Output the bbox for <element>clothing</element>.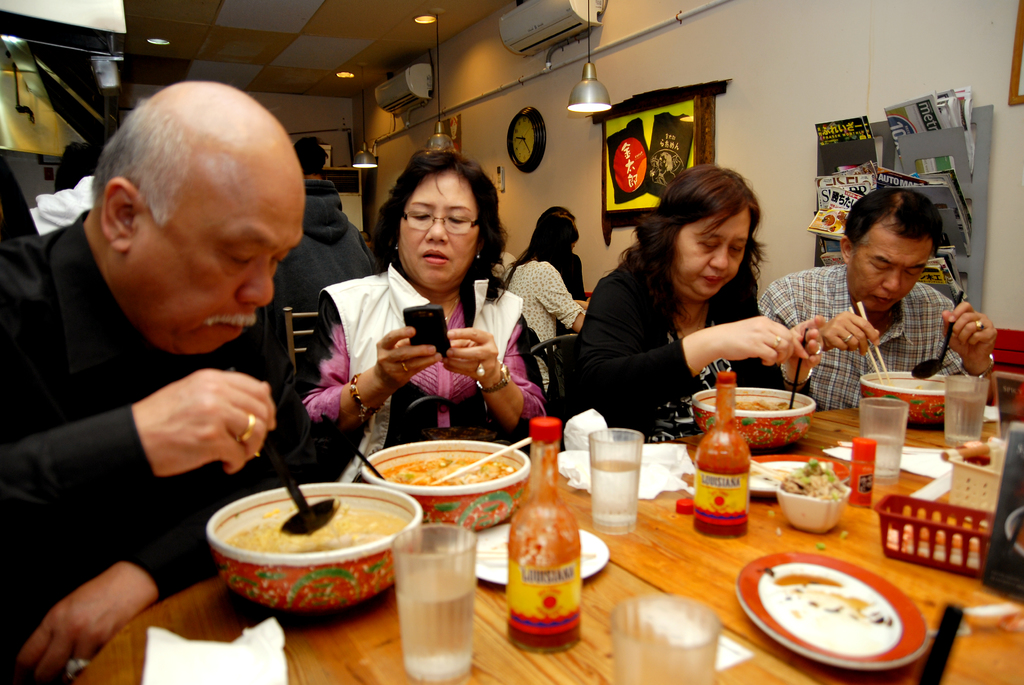
[500,261,580,386].
